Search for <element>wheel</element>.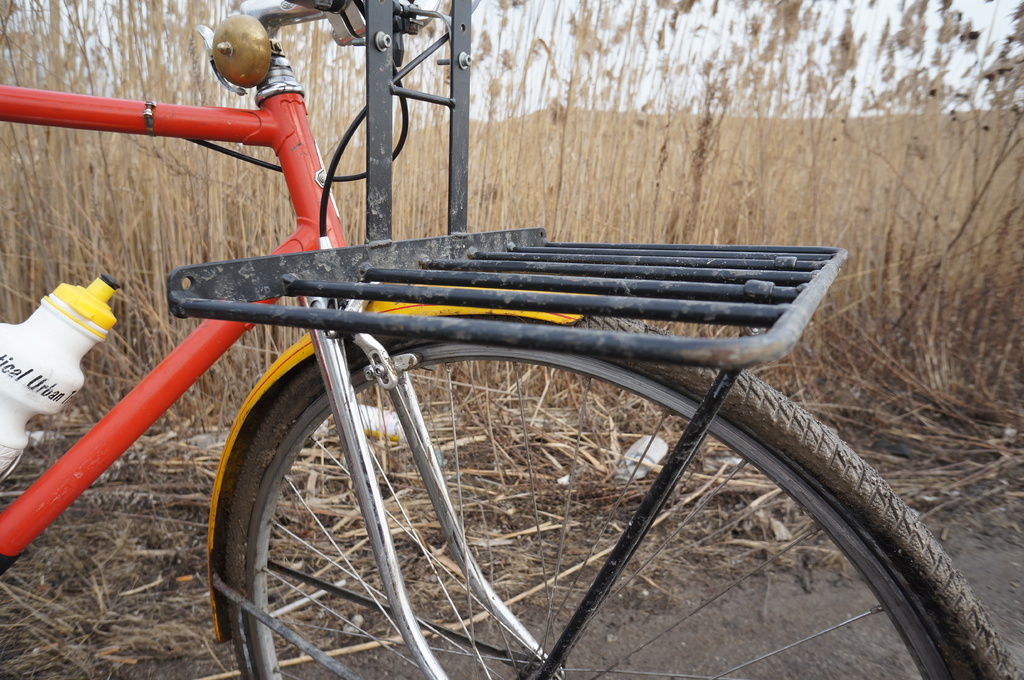
Found at box=[225, 313, 1016, 679].
